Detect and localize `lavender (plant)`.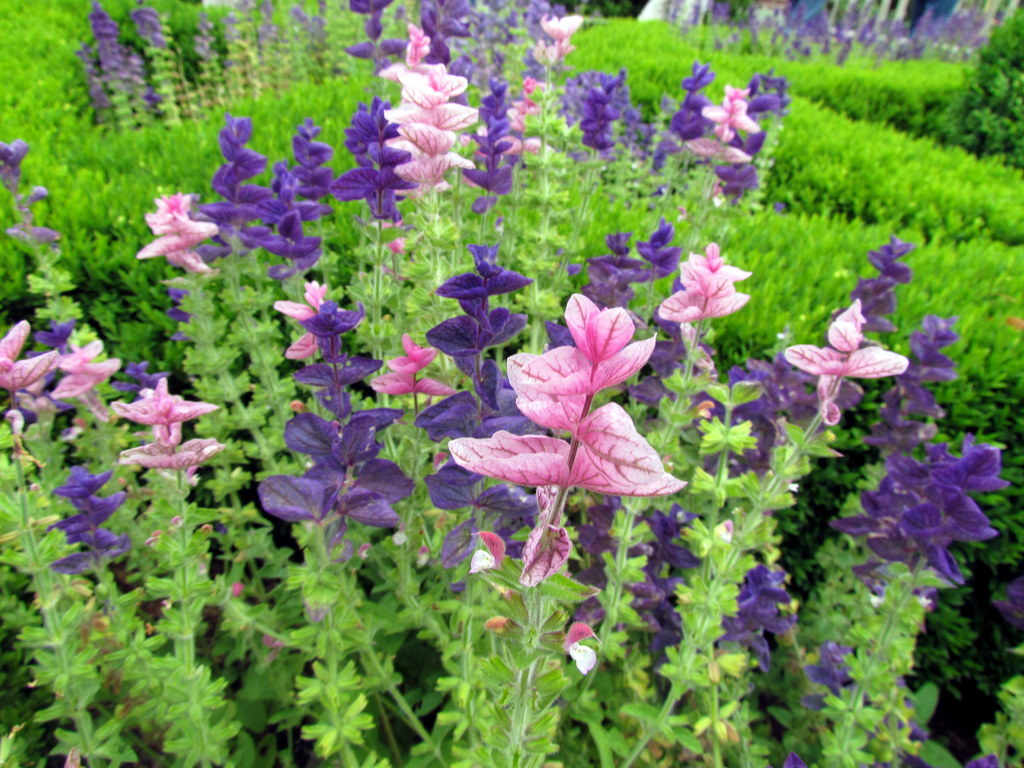
Localized at <bbox>202, 111, 275, 288</bbox>.
